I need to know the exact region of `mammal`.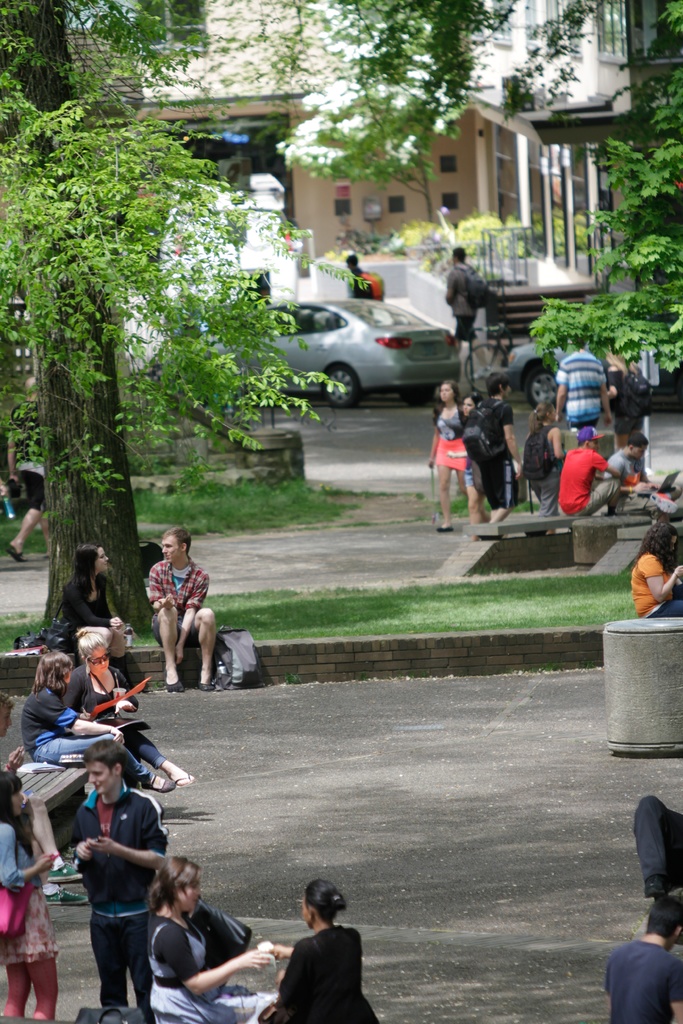
Region: <box>604,430,677,517</box>.
